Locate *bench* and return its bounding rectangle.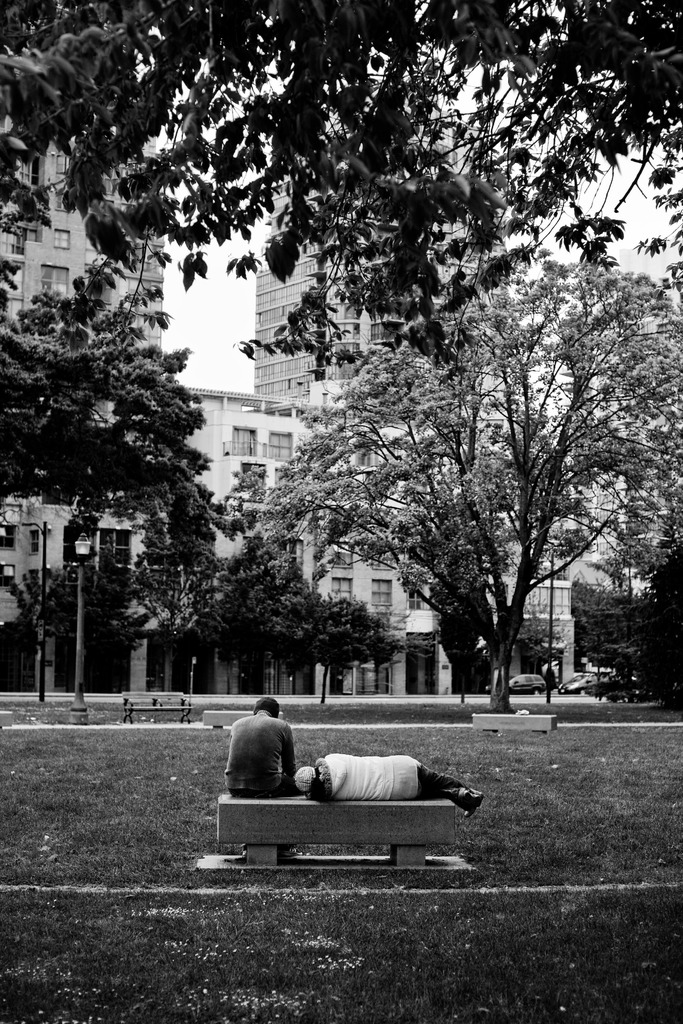
<bbox>203, 785, 468, 870</bbox>.
